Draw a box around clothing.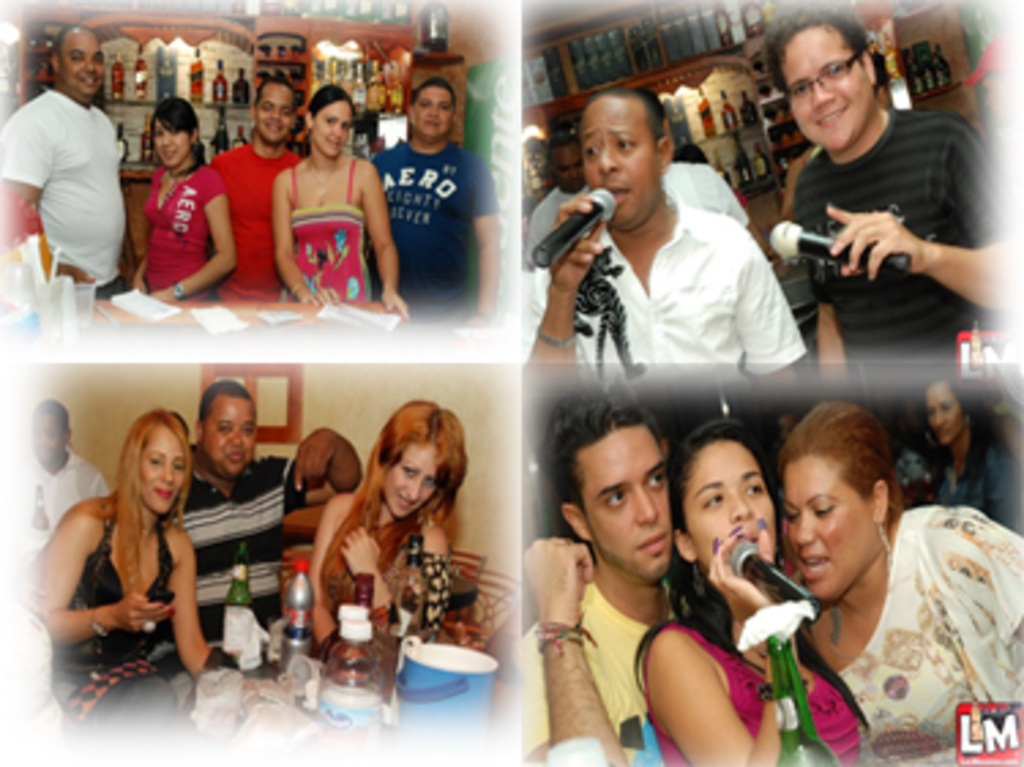
363 139 475 325.
